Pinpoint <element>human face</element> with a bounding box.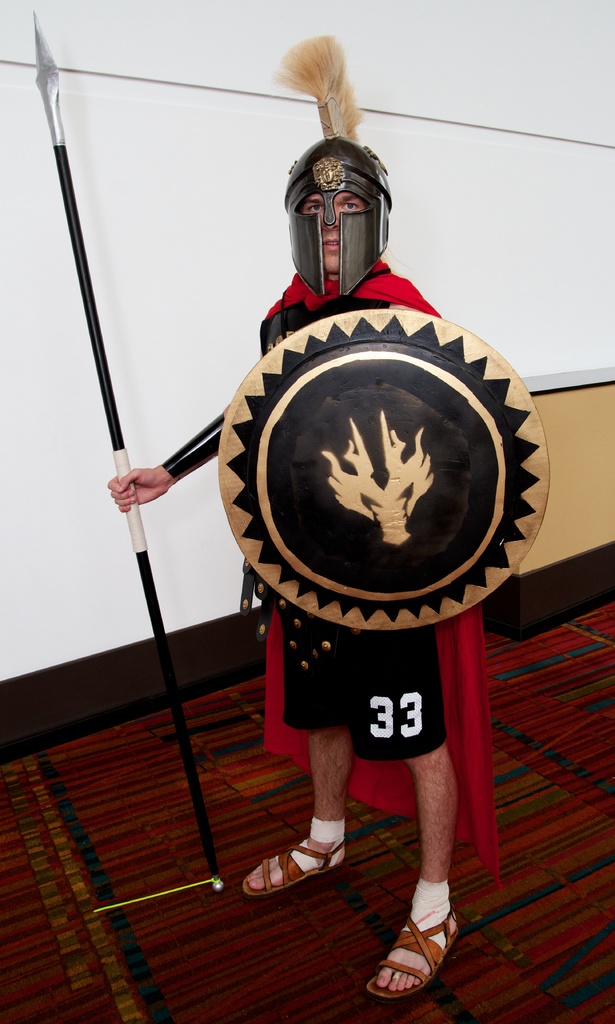
bbox=(304, 195, 363, 273).
